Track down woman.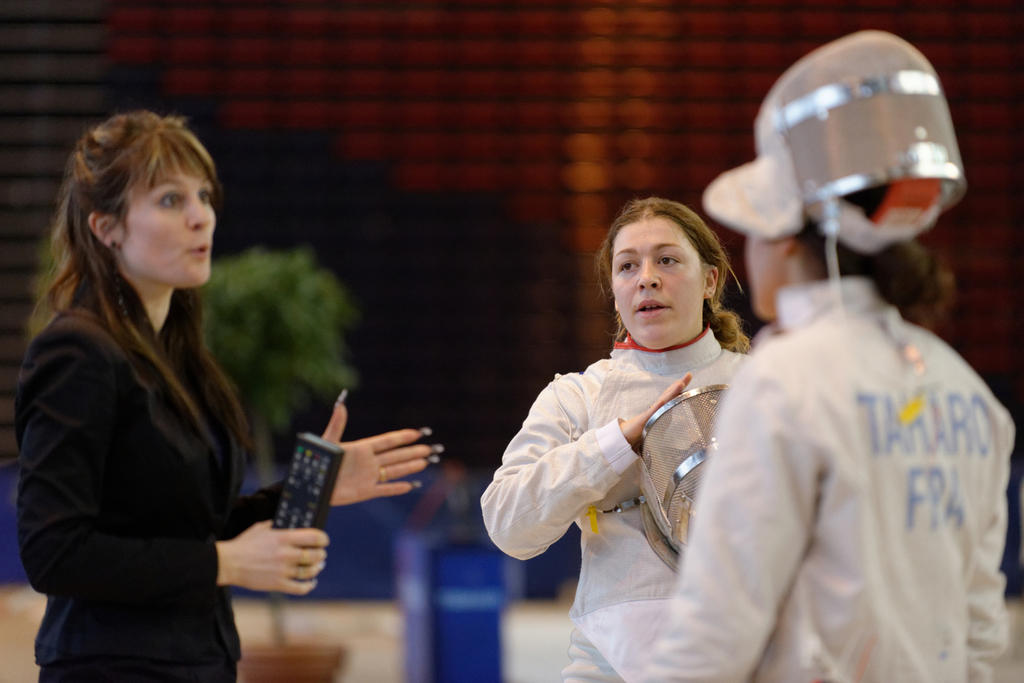
Tracked to rect(485, 200, 771, 682).
